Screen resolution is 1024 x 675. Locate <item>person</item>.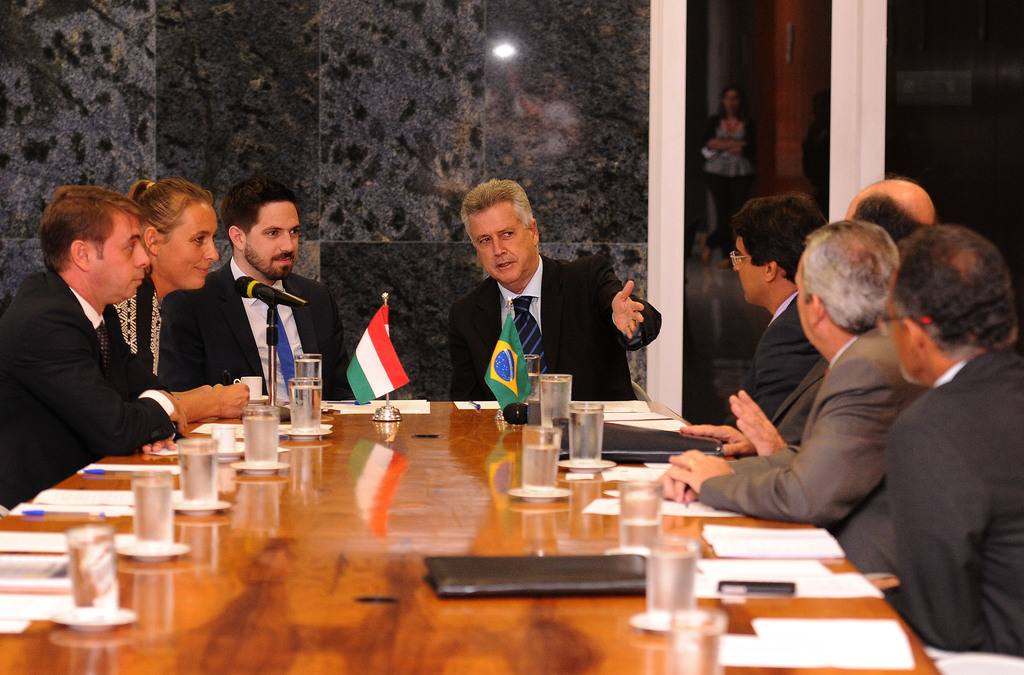
left=724, top=191, right=829, bottom=434.
